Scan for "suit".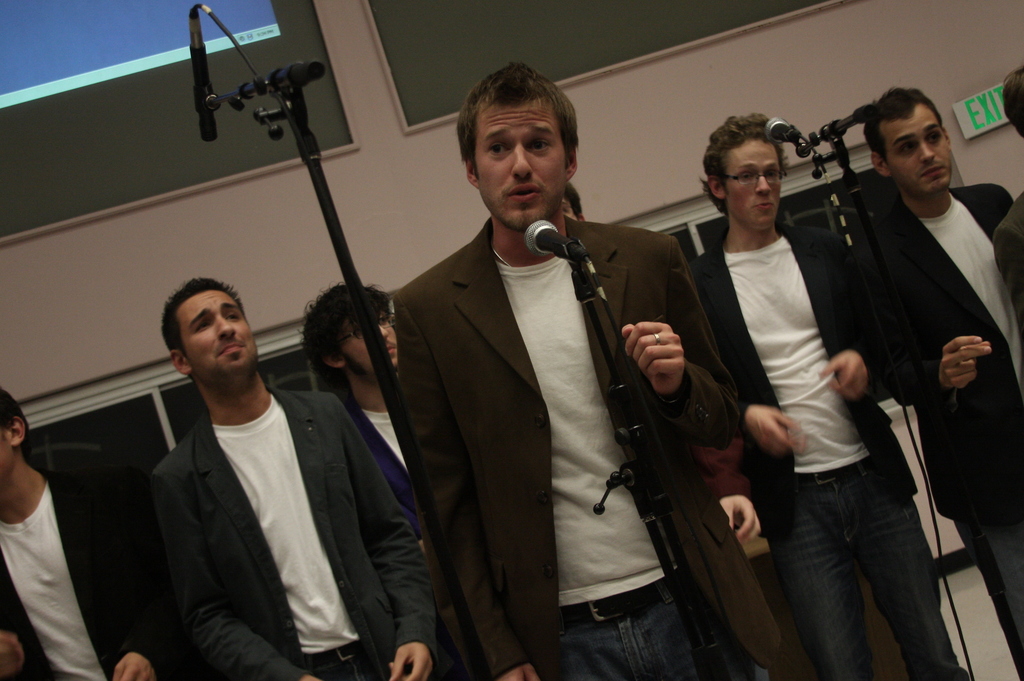
Scan result: (left=153, top=387, right=431, bottom=680).
